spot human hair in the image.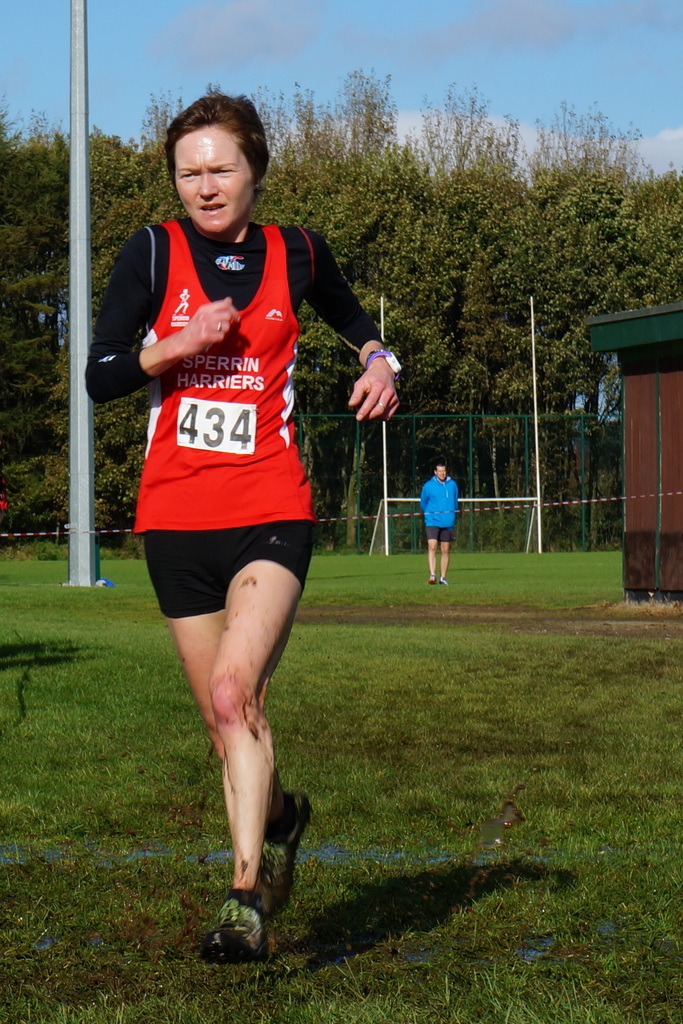
human hair found at 156/89/267/193.
